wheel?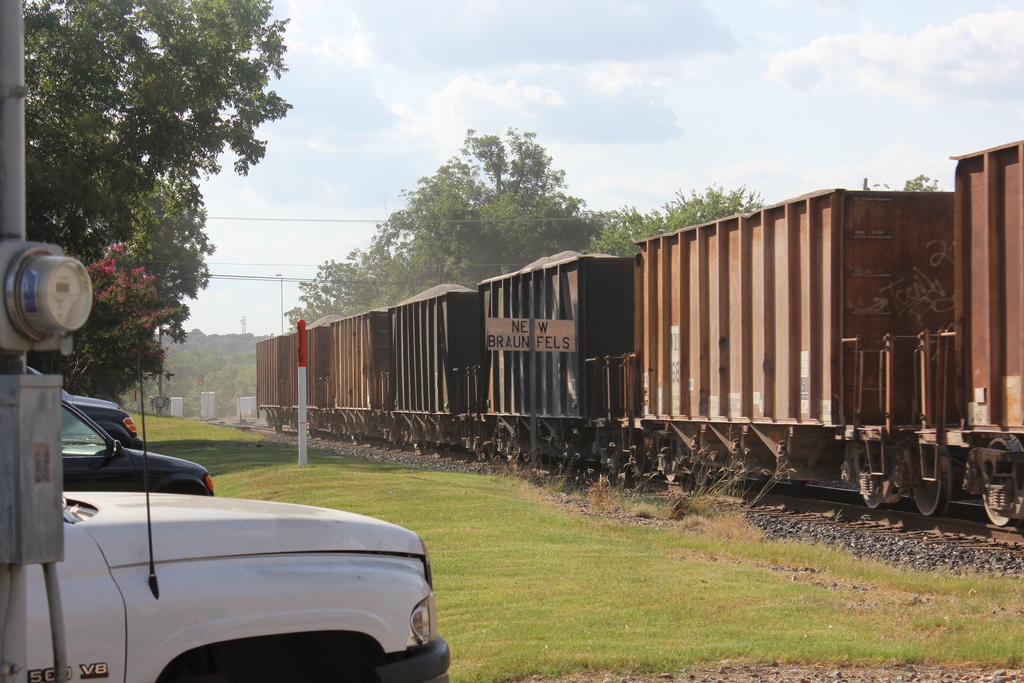
x1=425 y1=441 x2=429 y2=450
